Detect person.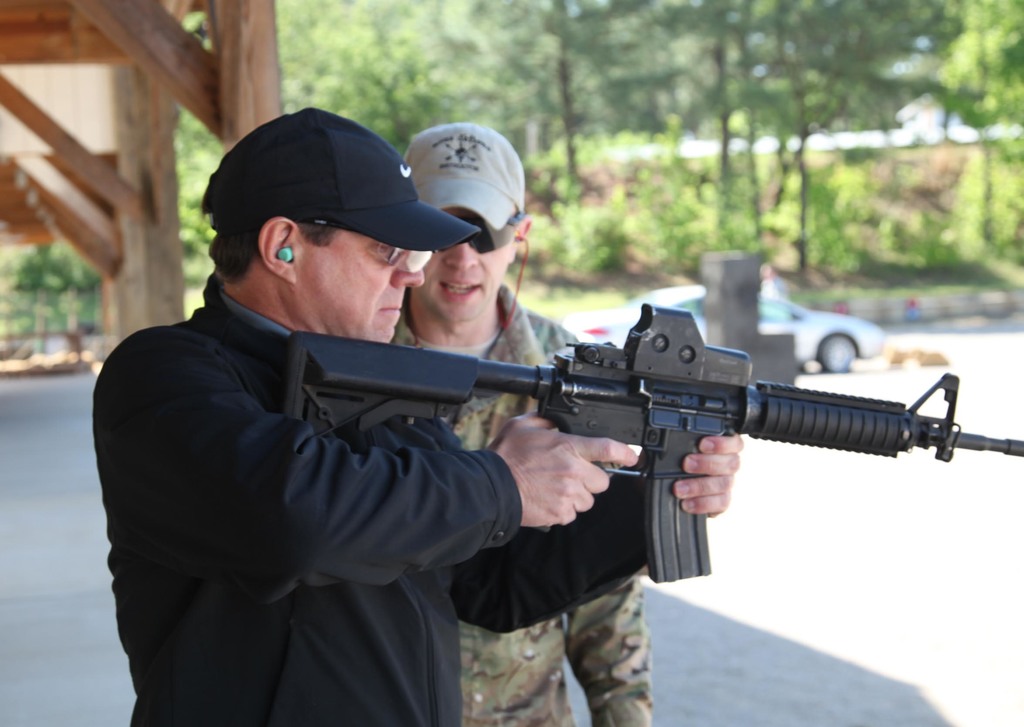
Detected at (x1=392, y1=118, x2=665, y2=726).
